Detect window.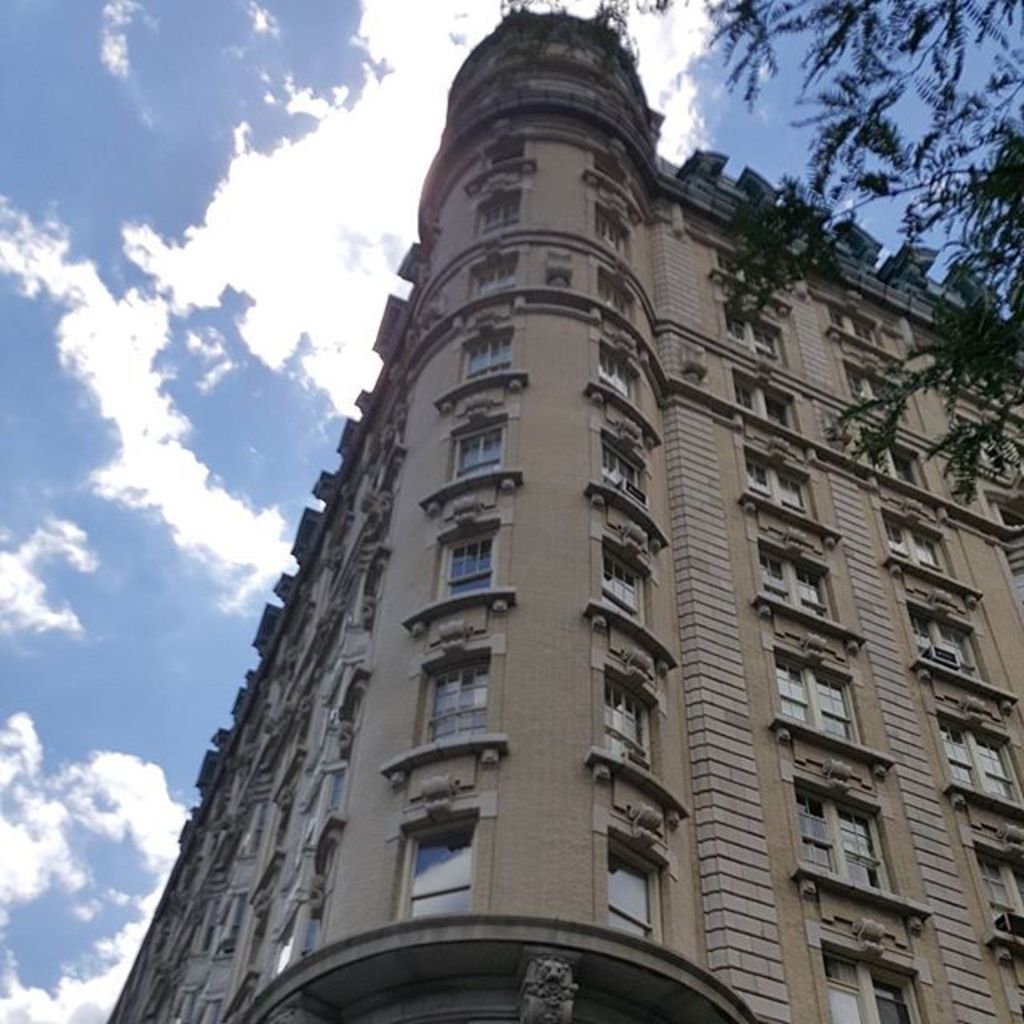
Detected at bbox(776, 658, 811, 720).
